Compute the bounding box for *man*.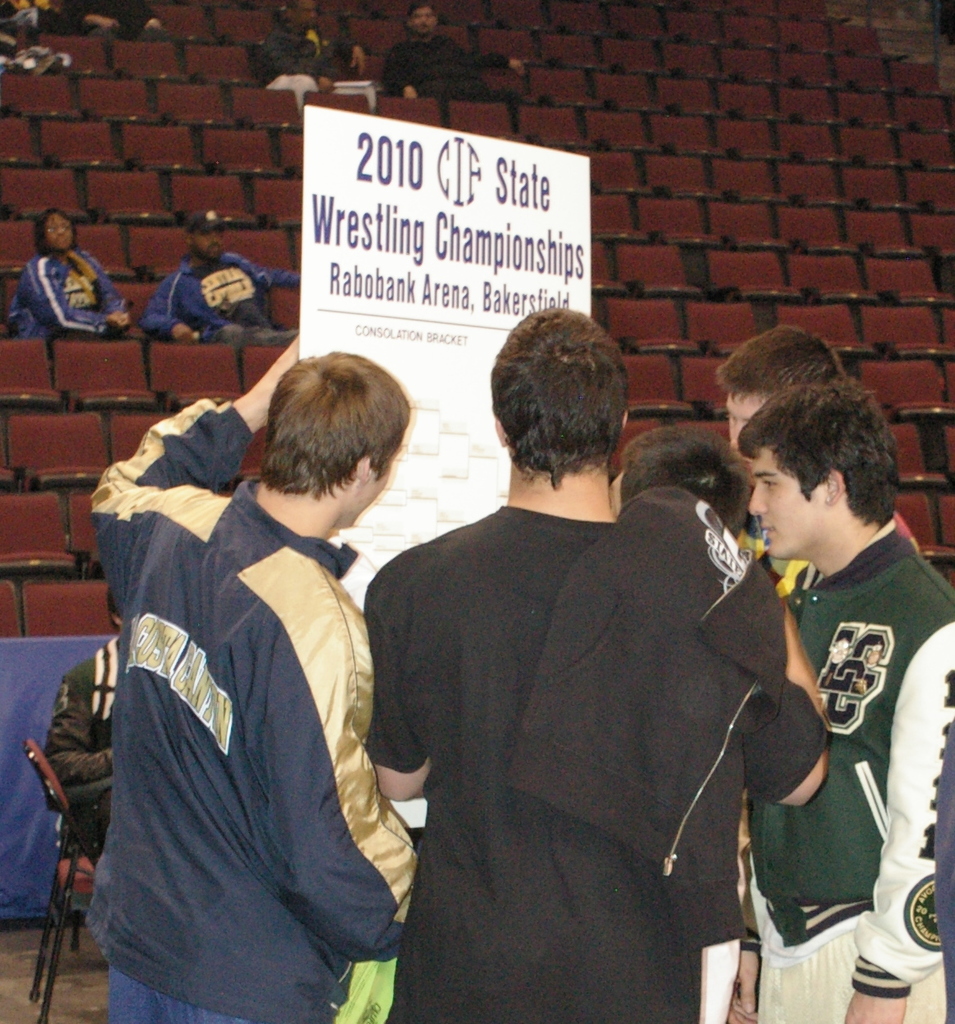
146/210/299/351.
